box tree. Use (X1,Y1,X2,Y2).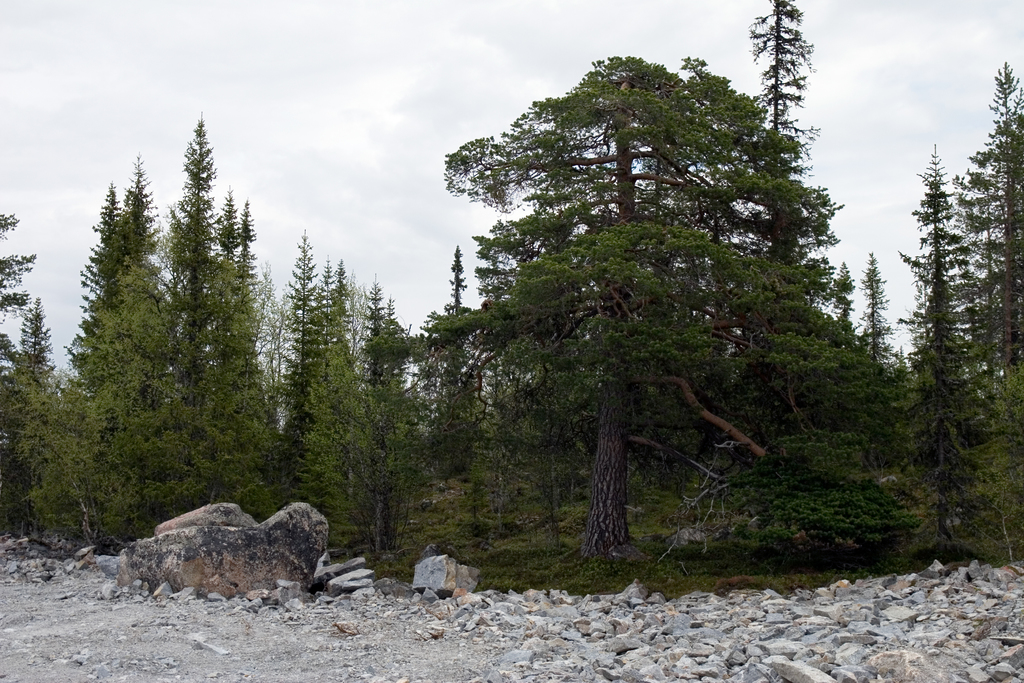
(739,0,824,257).
